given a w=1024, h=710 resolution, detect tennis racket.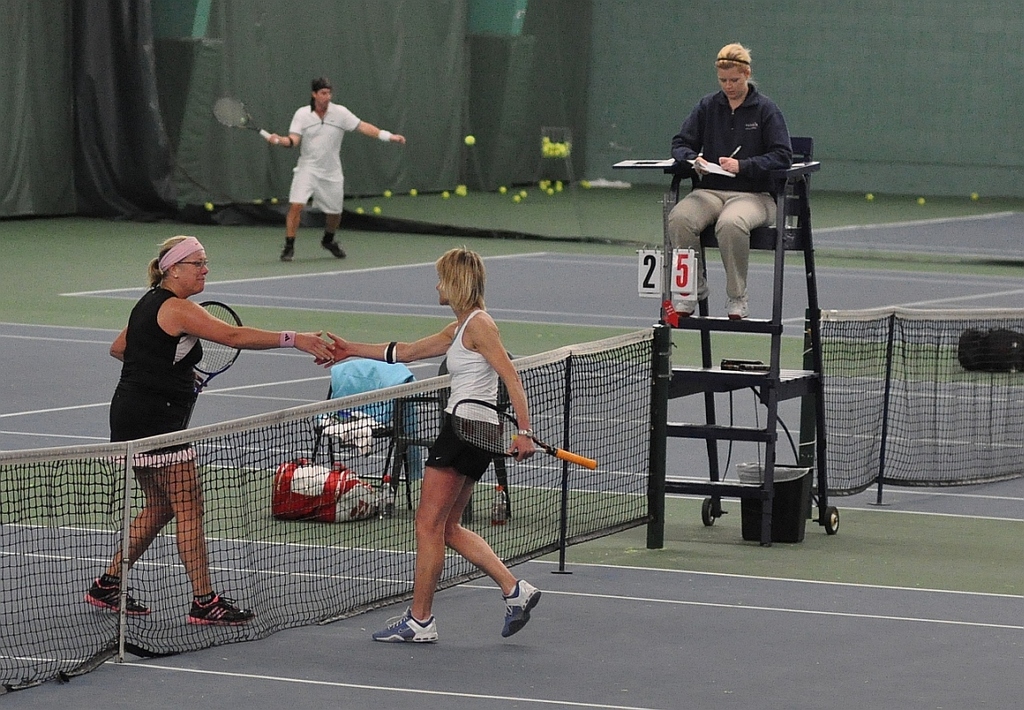
[180,297,244,431].
